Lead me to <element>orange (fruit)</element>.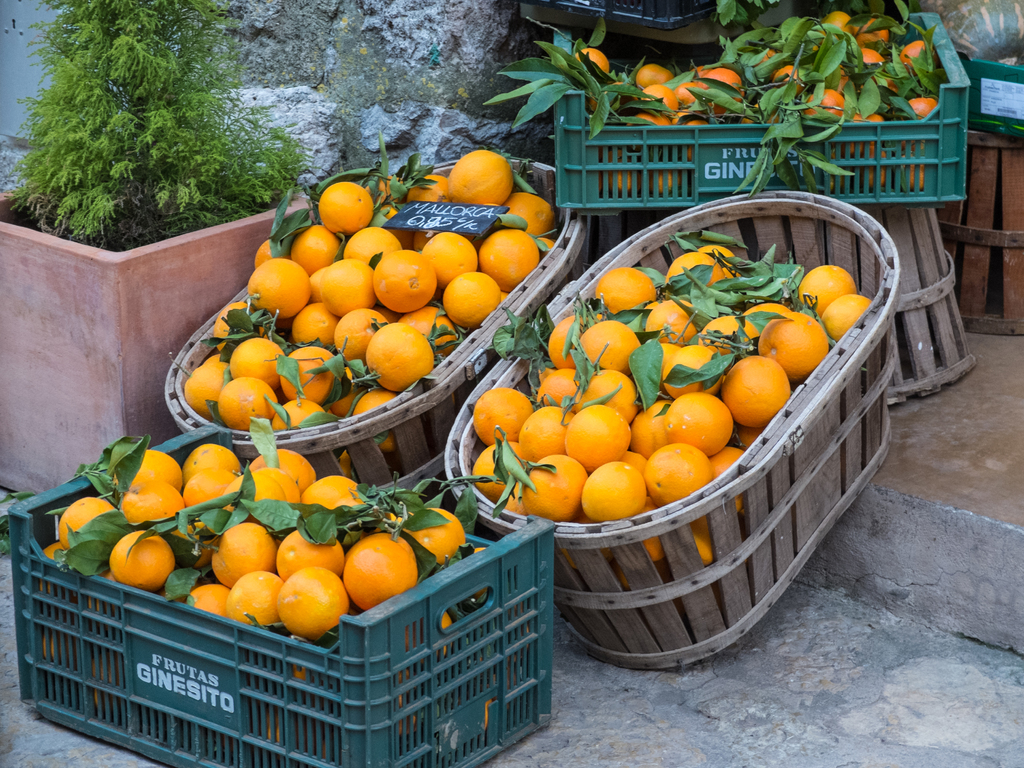
Lead to Rect(575, 322, 630, 371).
